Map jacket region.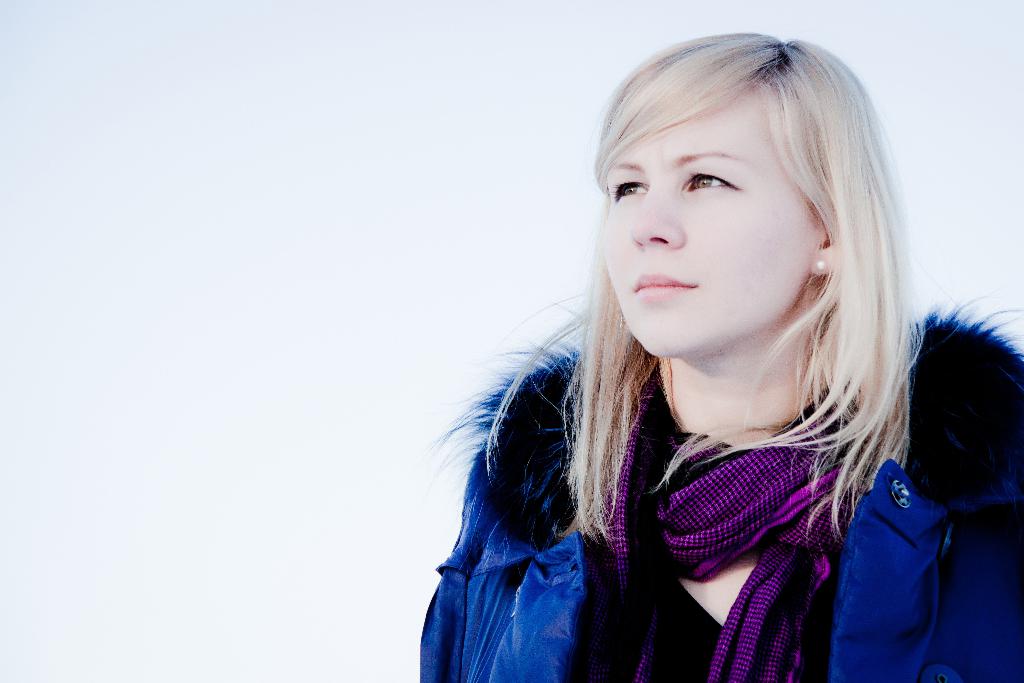
Mapped to 416/268/938/666.
